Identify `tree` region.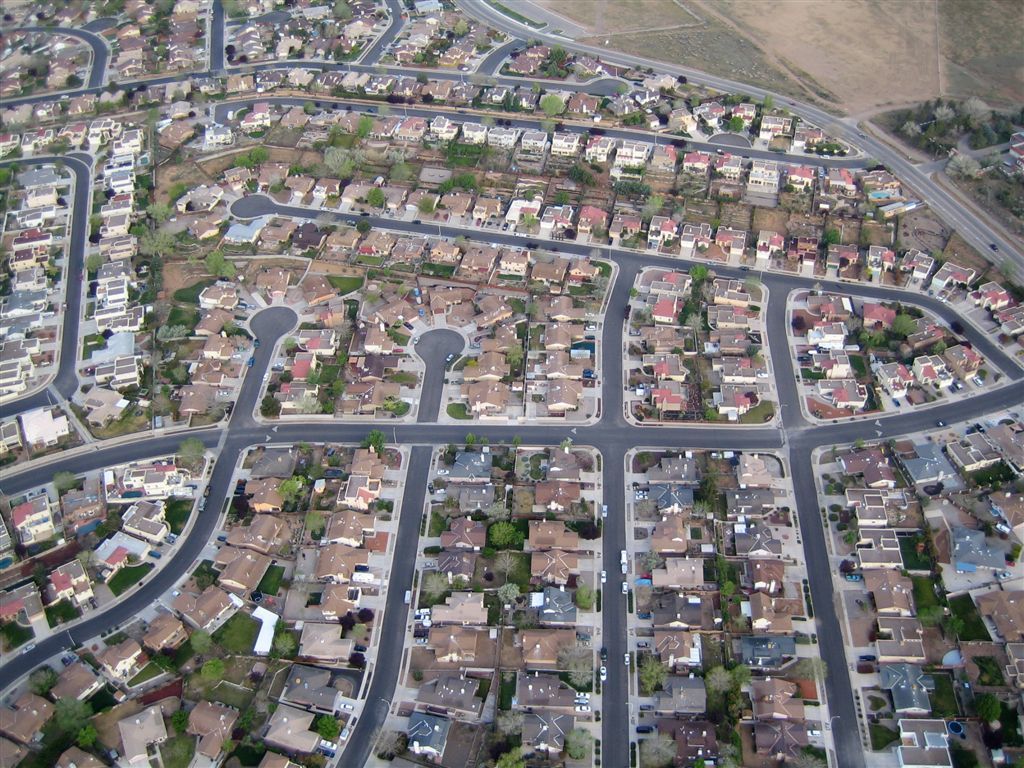
Region: [759,90,774,110].
